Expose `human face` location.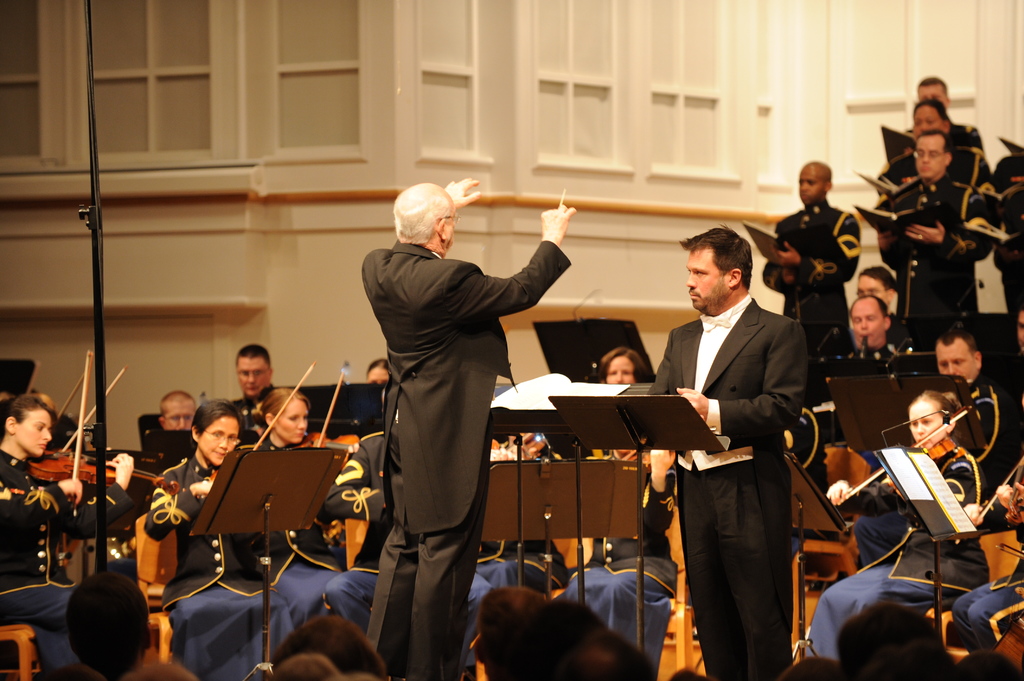
Exposed at (x1=850, y1=298, x2=885, y2=342).
